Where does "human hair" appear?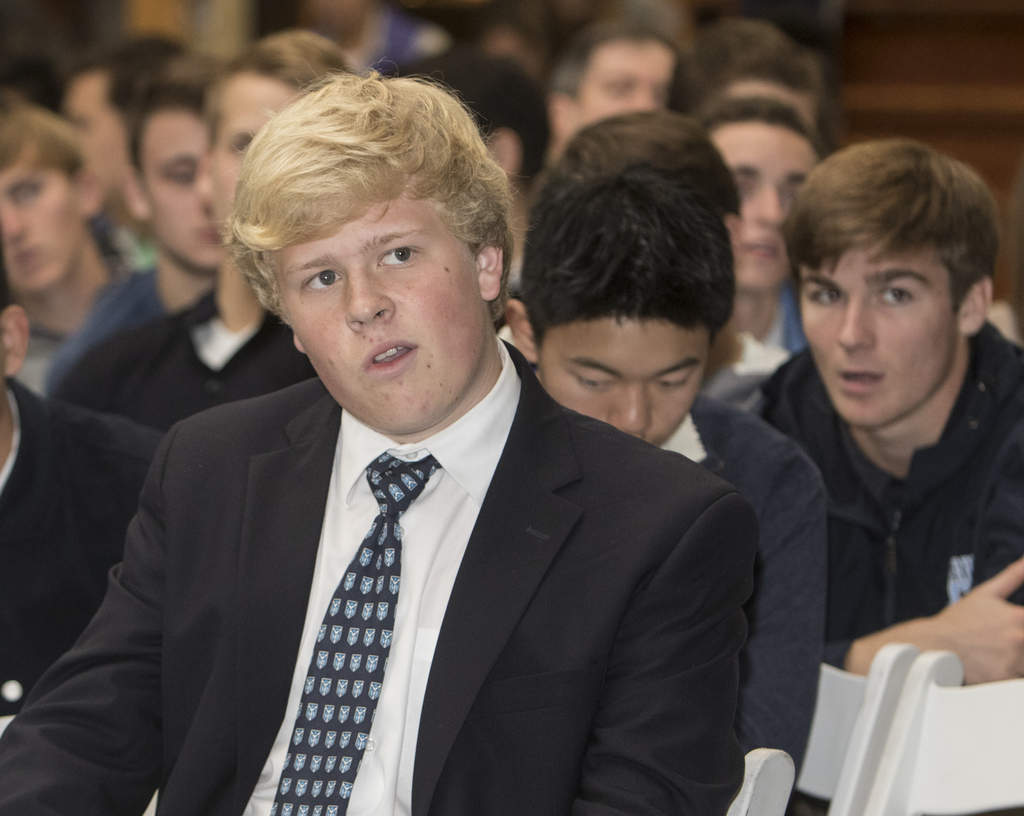
Appears at crop(540, 16, 684, 158).
